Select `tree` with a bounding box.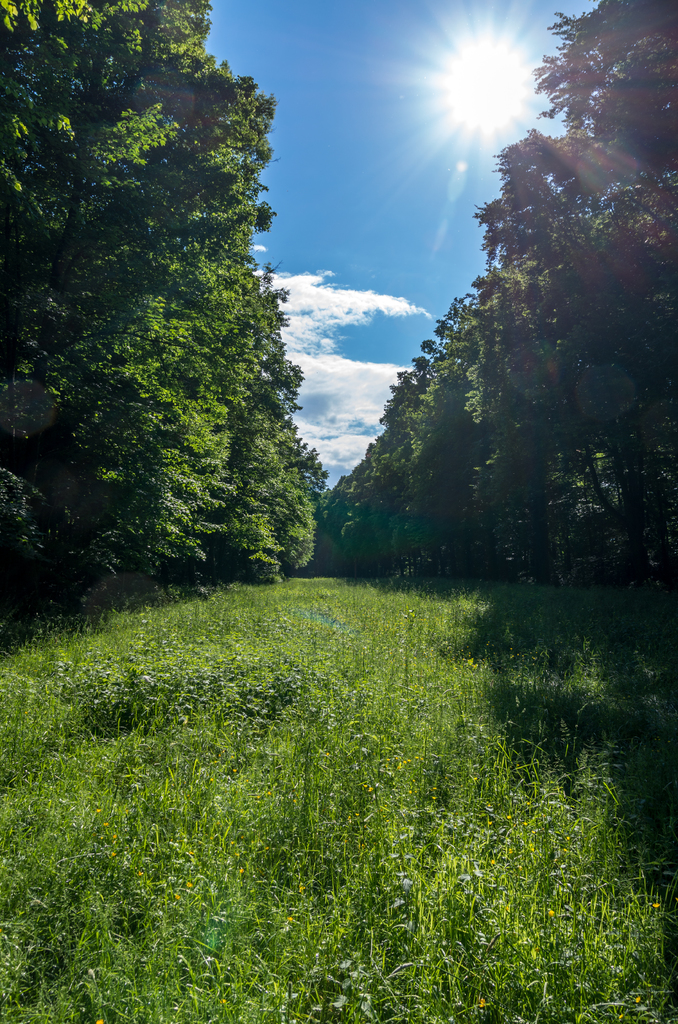
18/51/340/609.
